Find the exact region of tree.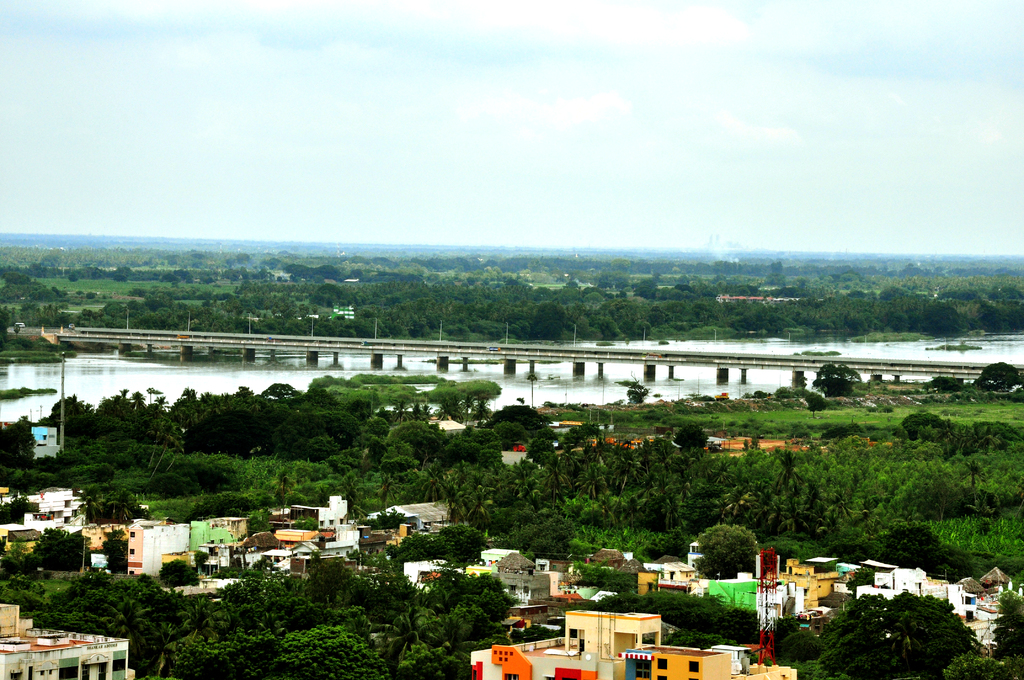
Exact region: 808,360,862,397.
